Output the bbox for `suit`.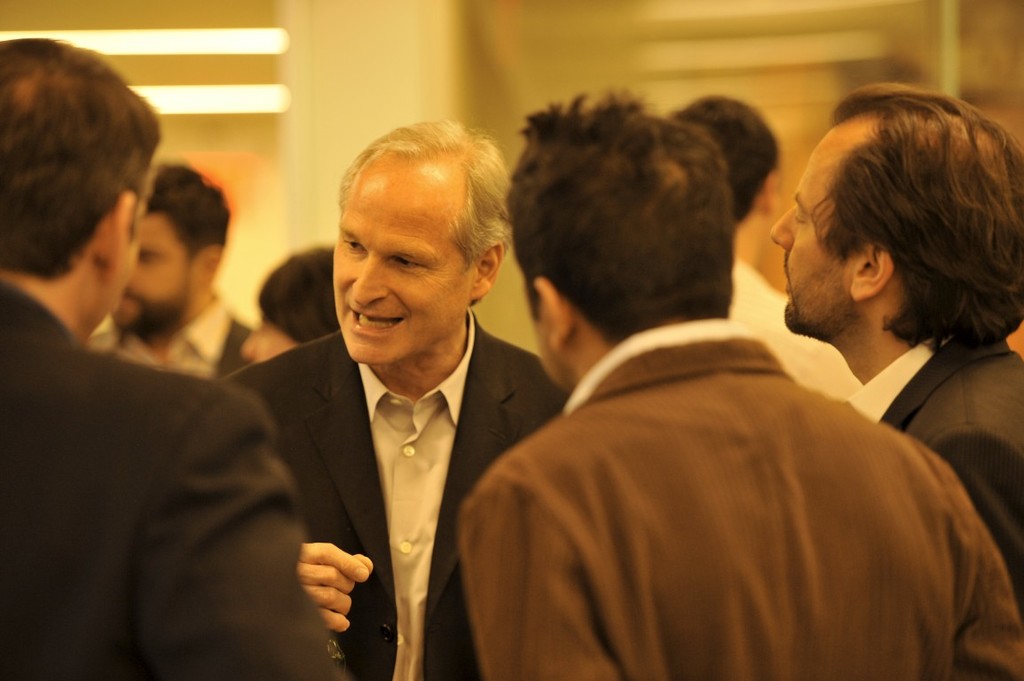
BBox(453, 339, 1023, 680).
